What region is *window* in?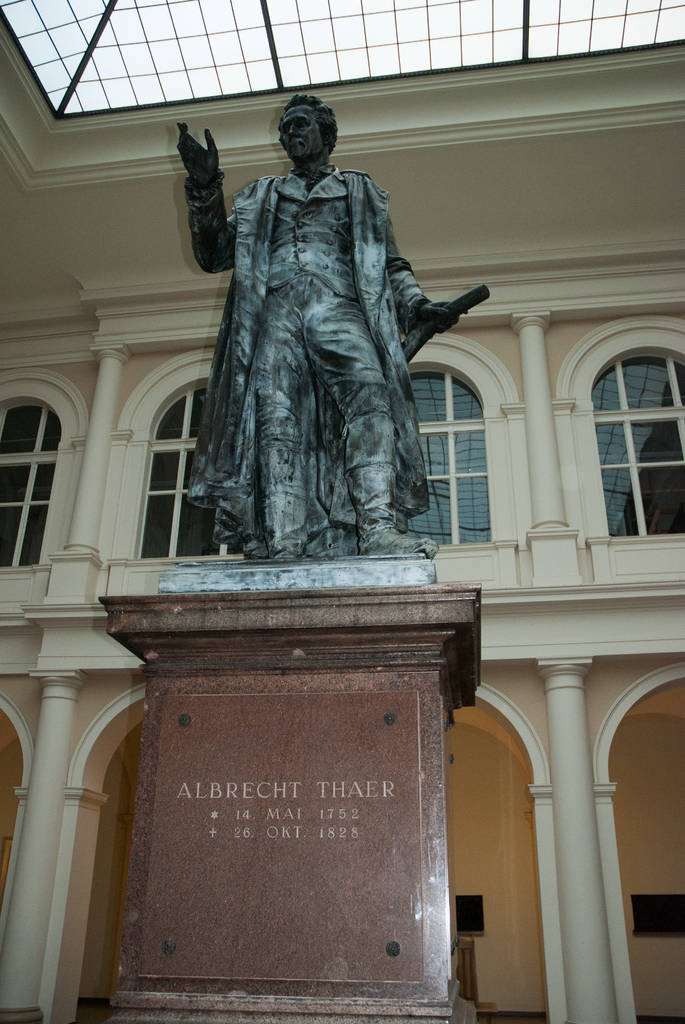
Rect(155, 447, 194, 495).
